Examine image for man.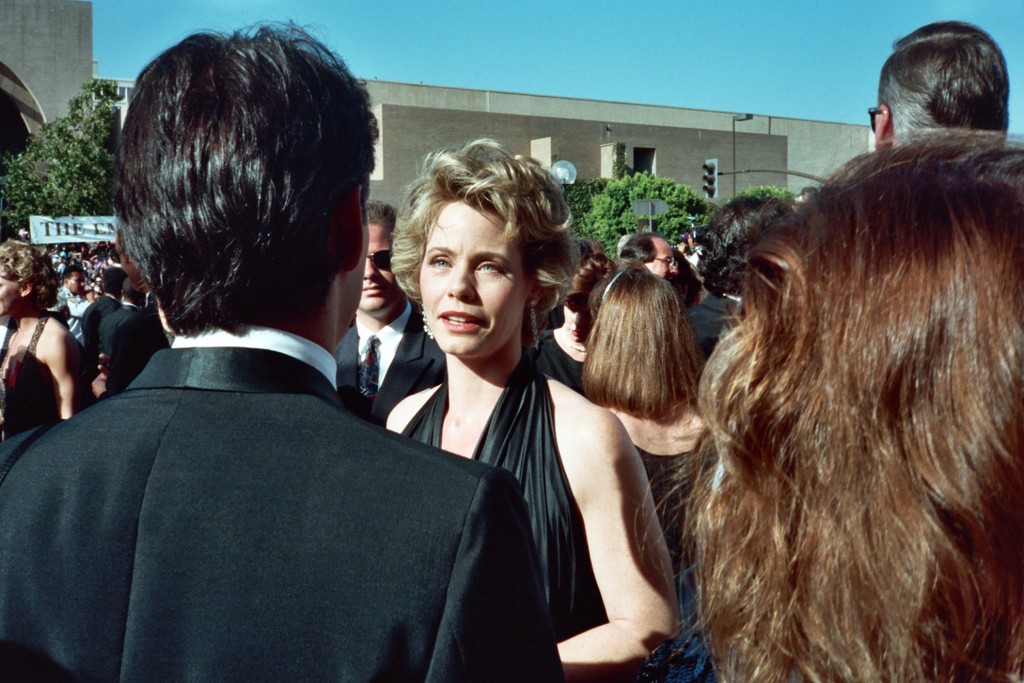
Examination result: bbox=(335, 198, 434, 427).
